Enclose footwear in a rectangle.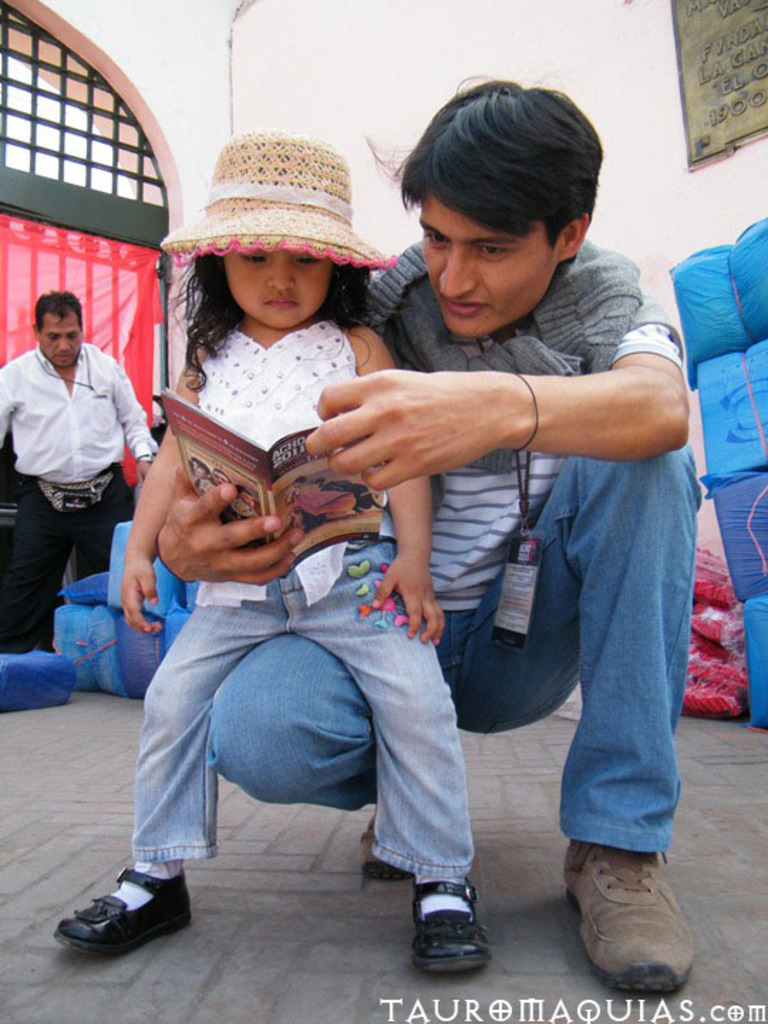
(408, 878, 501, 970).
